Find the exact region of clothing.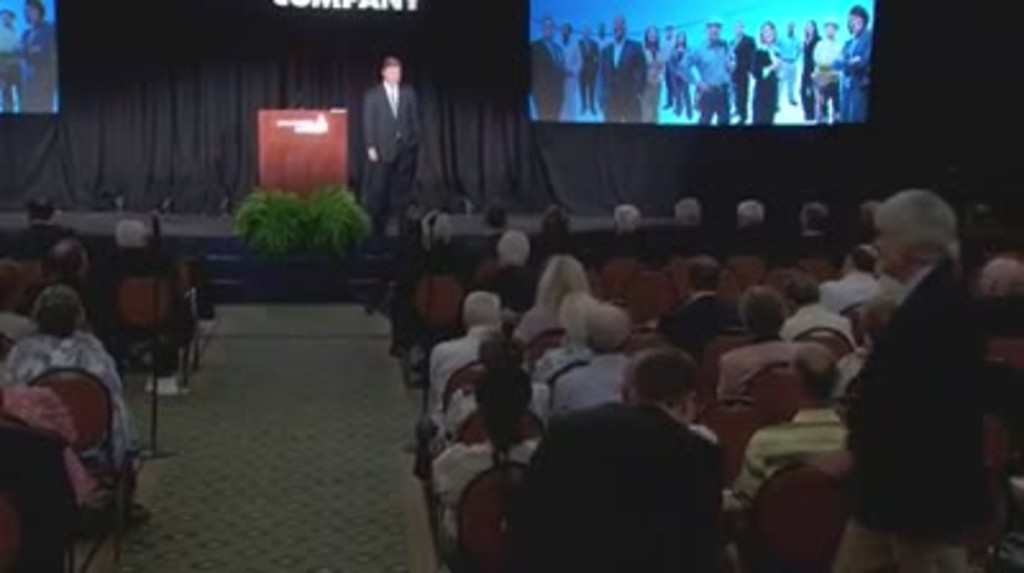
Exact region: left=484, top=263, right=540, bottom=310.
